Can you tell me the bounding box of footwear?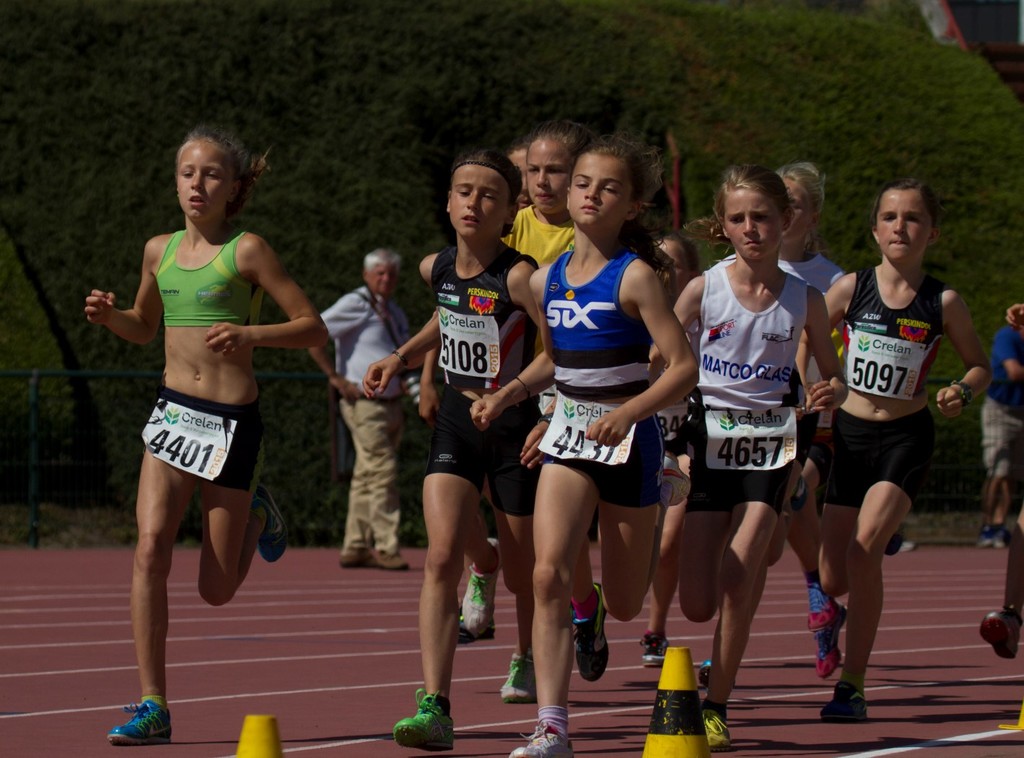
<box>696,654,736,688</box>.
